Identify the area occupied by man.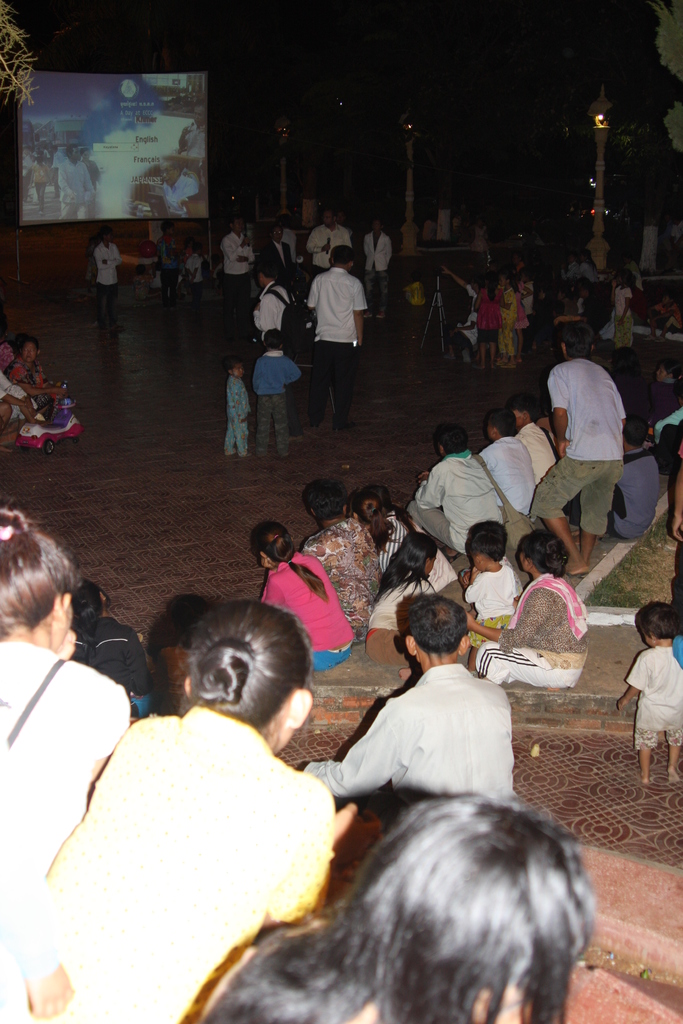
Area: <box>301,201,360,331</box>.
